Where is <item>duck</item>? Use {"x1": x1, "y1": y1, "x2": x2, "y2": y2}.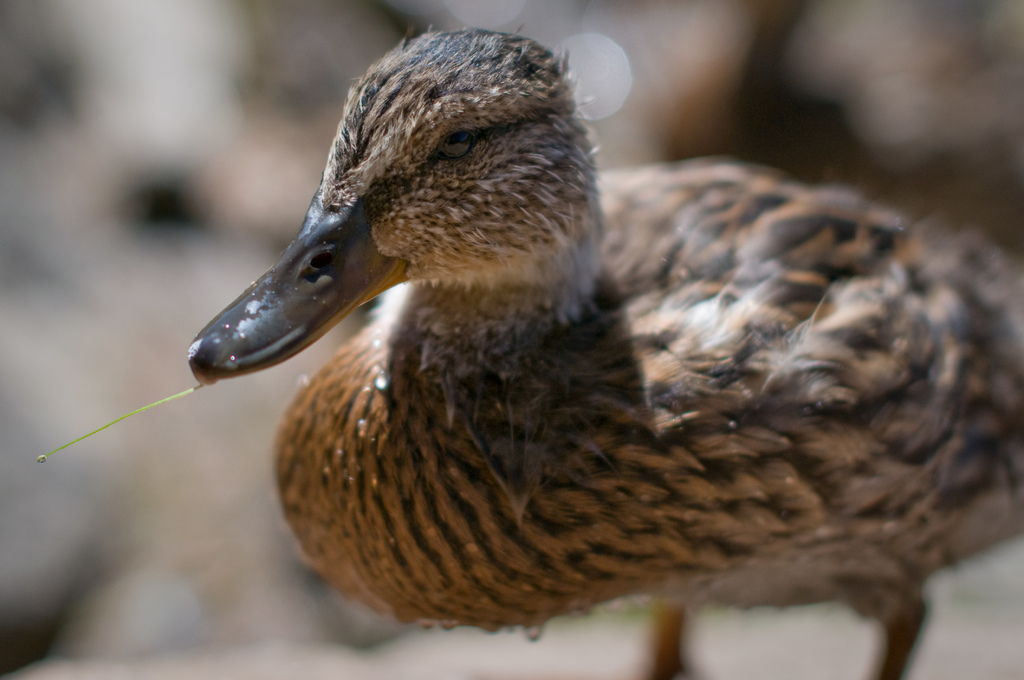
{"x1": 122, "y1": 37, "x2": 1010, "y2": 677}.
